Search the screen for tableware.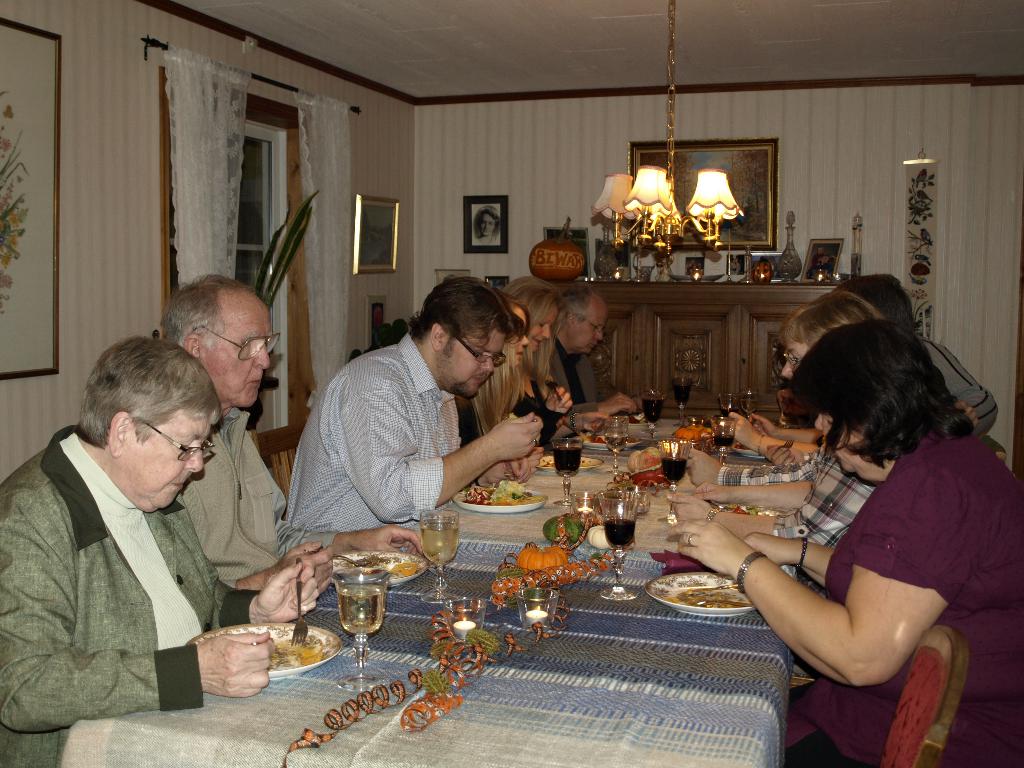
Found at <bbox>325, 543, 429, 584</bbox>.
